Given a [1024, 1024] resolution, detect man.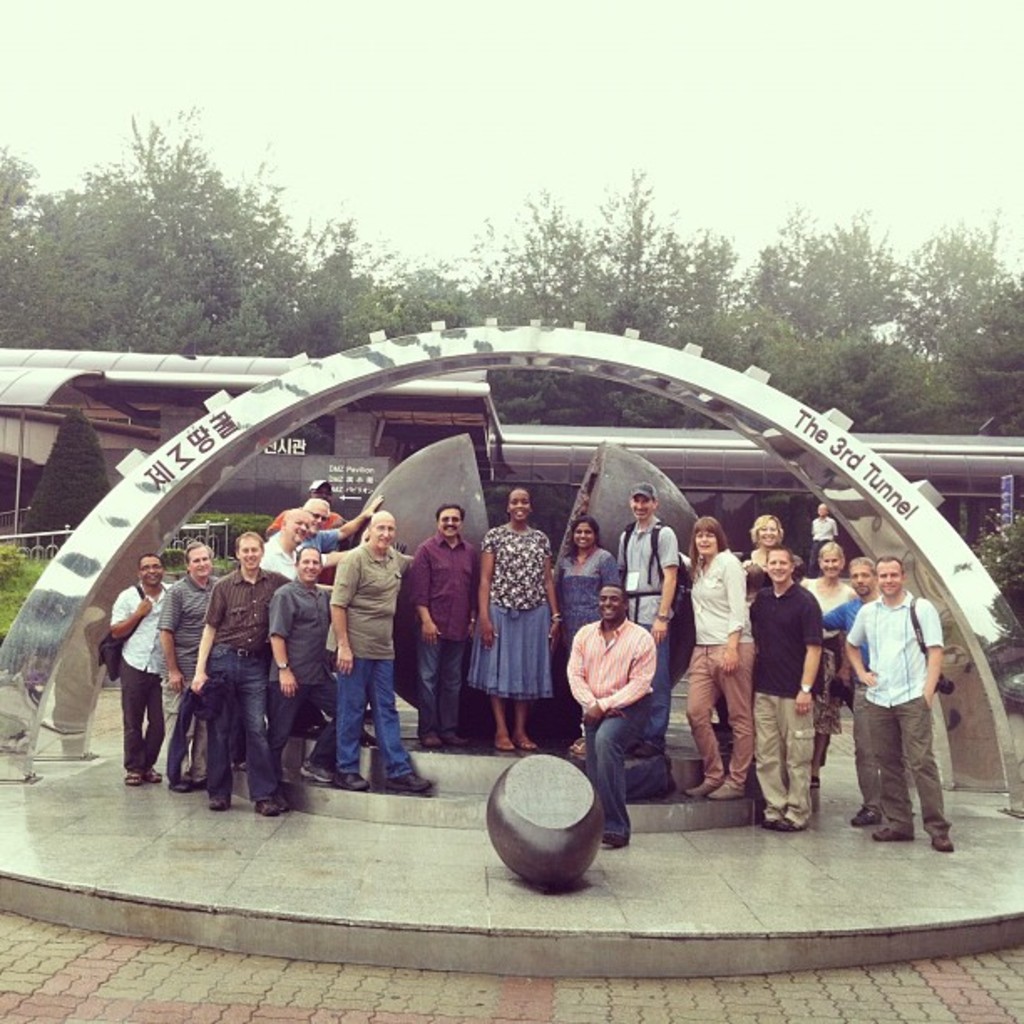
select_region(611, 484, 691, 758).
